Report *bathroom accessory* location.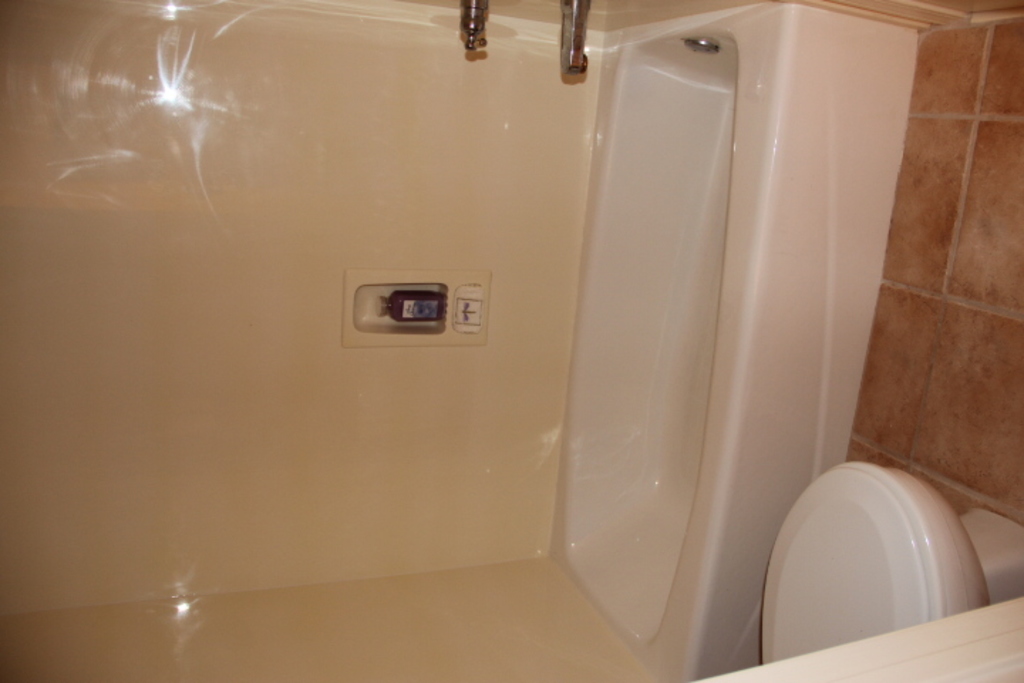
Report: (left=458, top=0, right=489, bottom=50).
